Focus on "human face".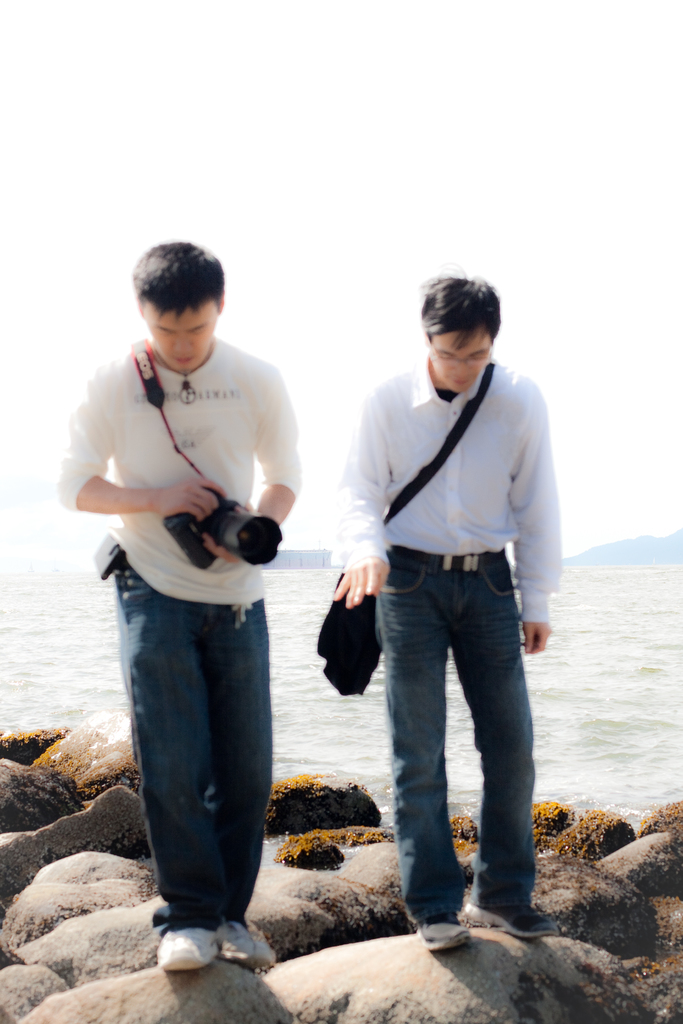
Focused at 145,302,215,374.
